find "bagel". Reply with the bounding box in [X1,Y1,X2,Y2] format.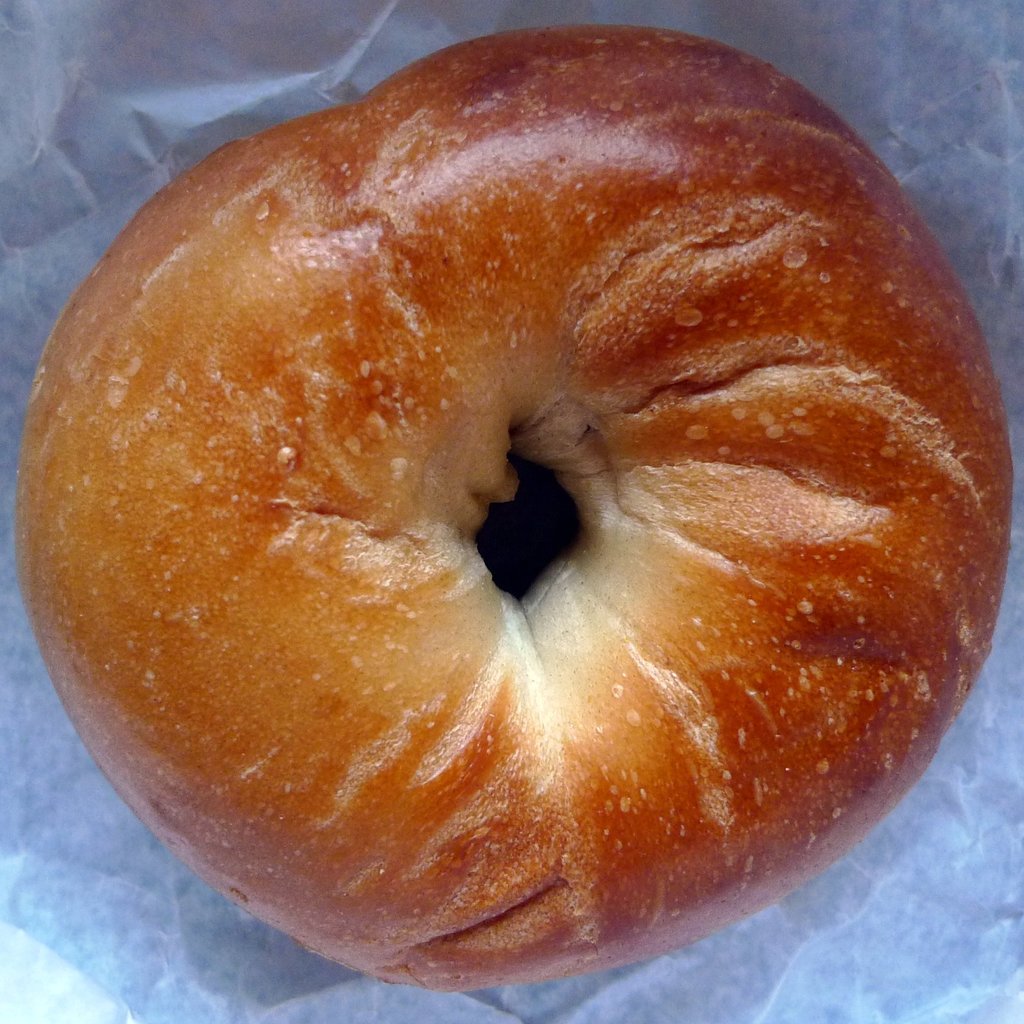
[8,15,1016,984].
